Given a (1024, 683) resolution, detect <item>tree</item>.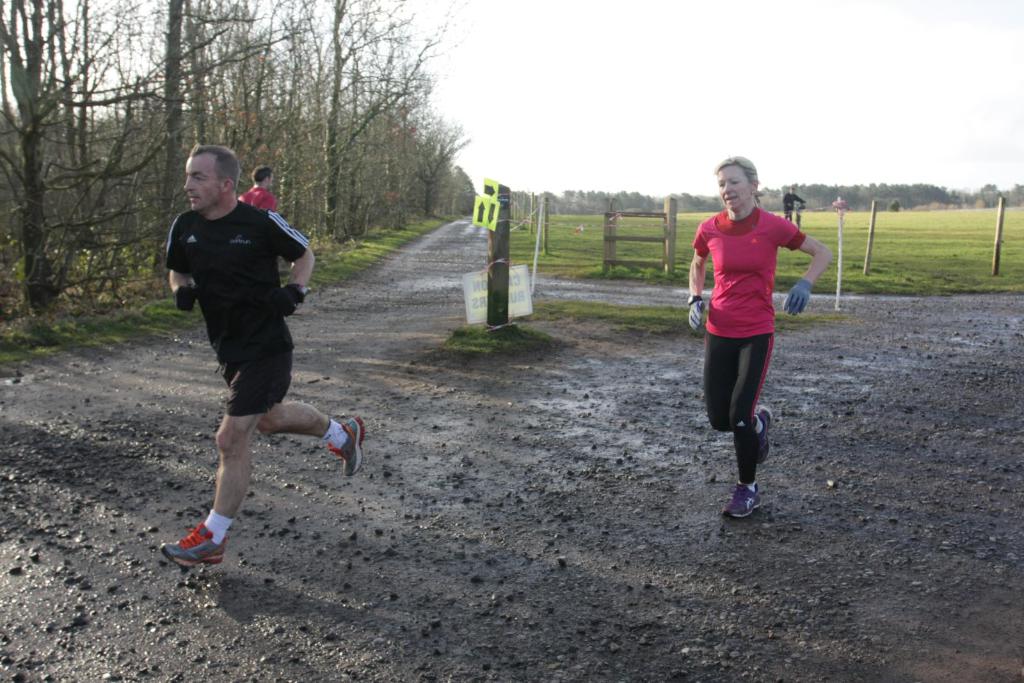
BBox(239, 0, 330, 237).
